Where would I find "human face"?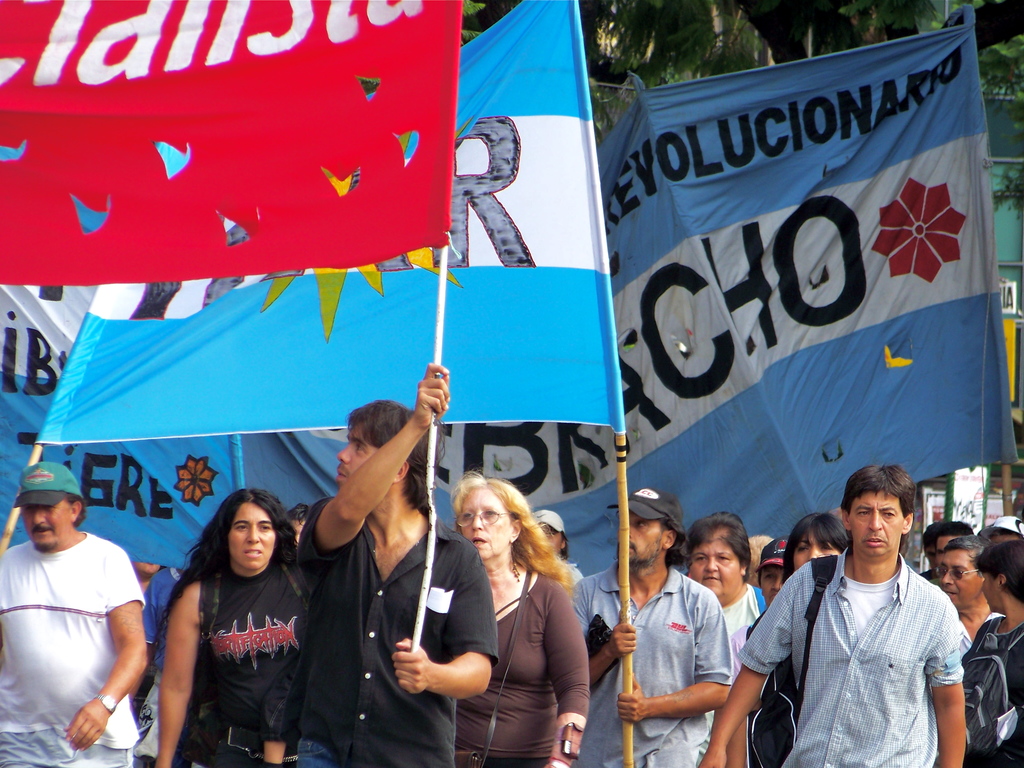
At <box>227,499,282,576</box>.
